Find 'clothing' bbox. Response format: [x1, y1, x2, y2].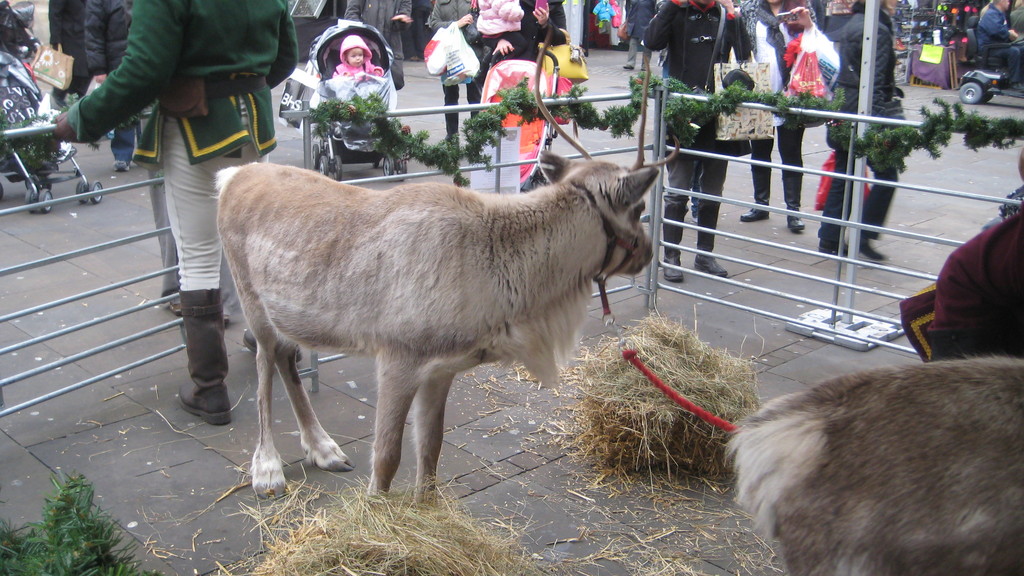
[924, 155, 1023, 360].
